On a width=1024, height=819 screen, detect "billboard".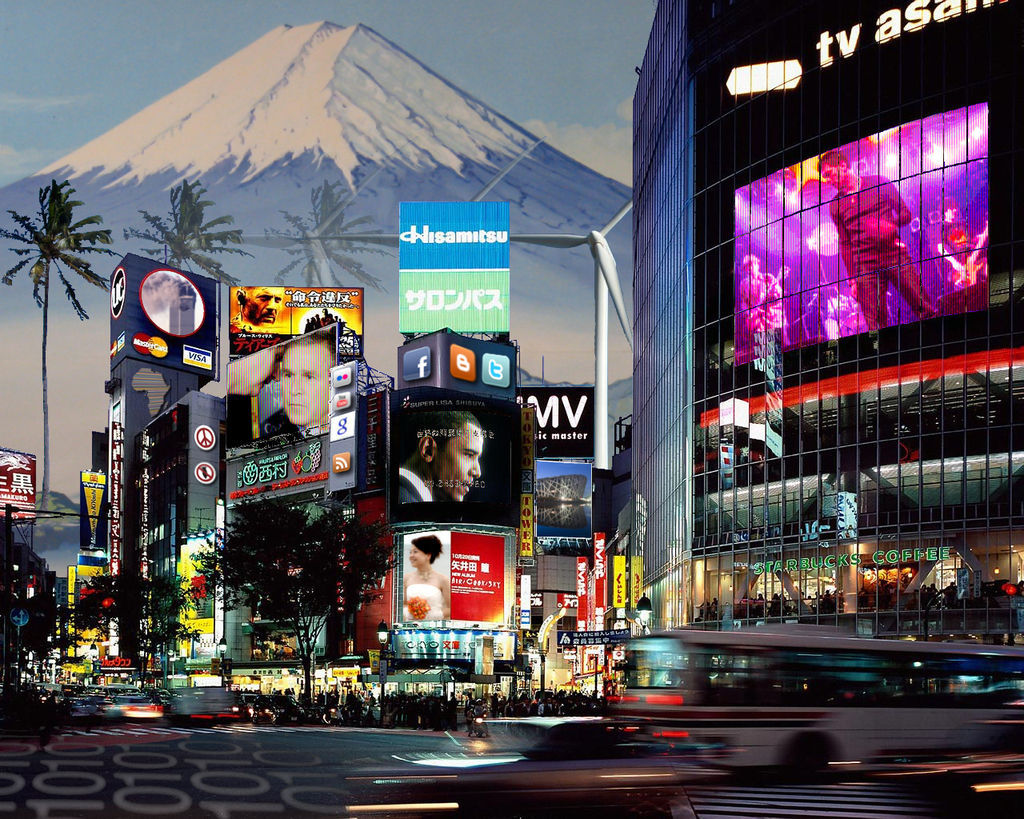
bbox=[122, 254, 214, 366].
